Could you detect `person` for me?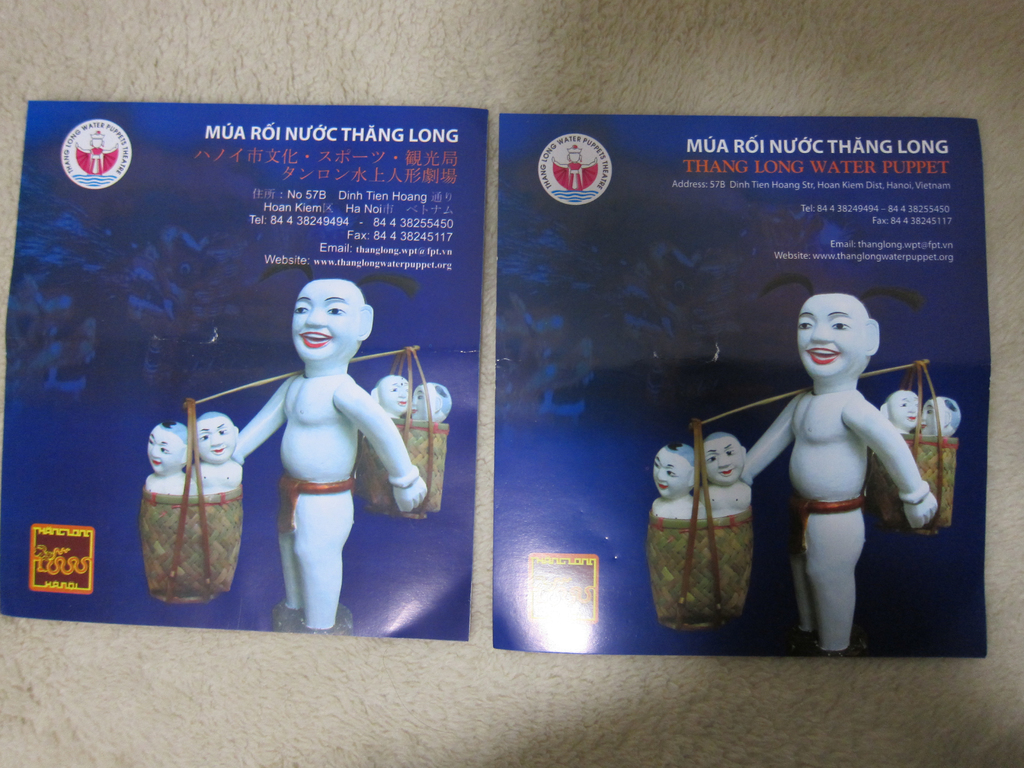
Detection result: 755/267/934/656.
